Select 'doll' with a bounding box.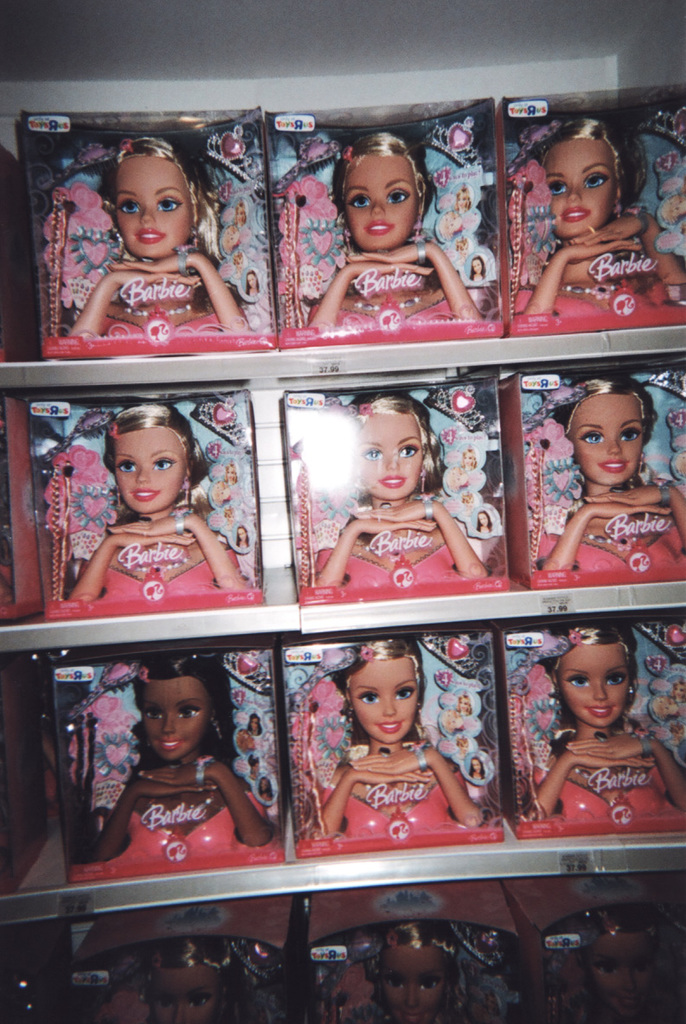
(510,106,685,324).
